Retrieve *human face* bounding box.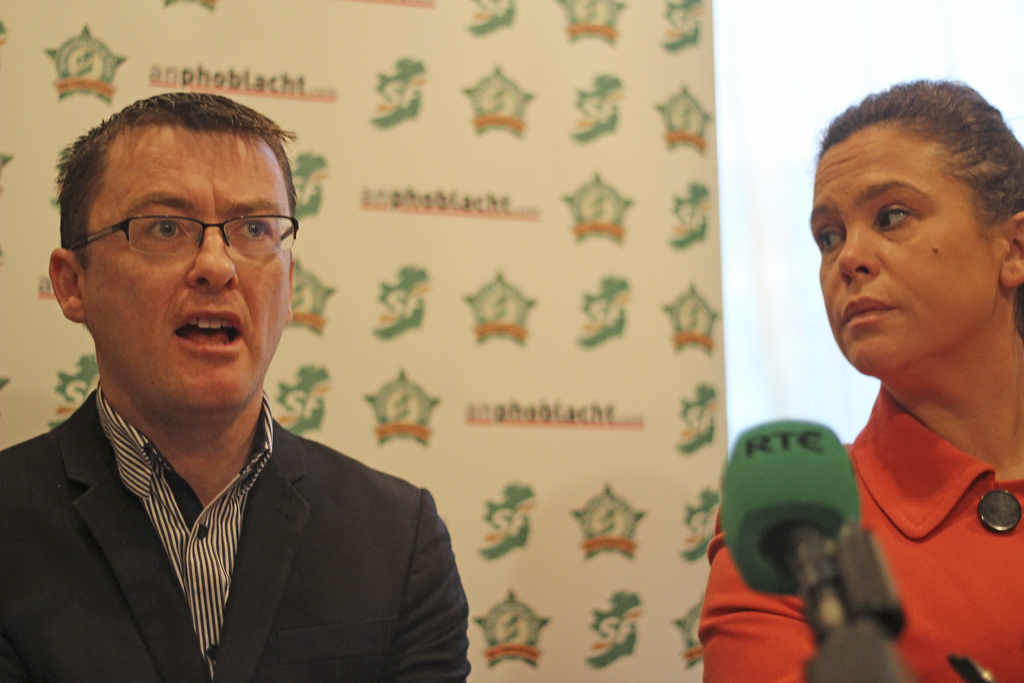
Bounding box: <bbox>85, 120, 291, 413</bbox>.
